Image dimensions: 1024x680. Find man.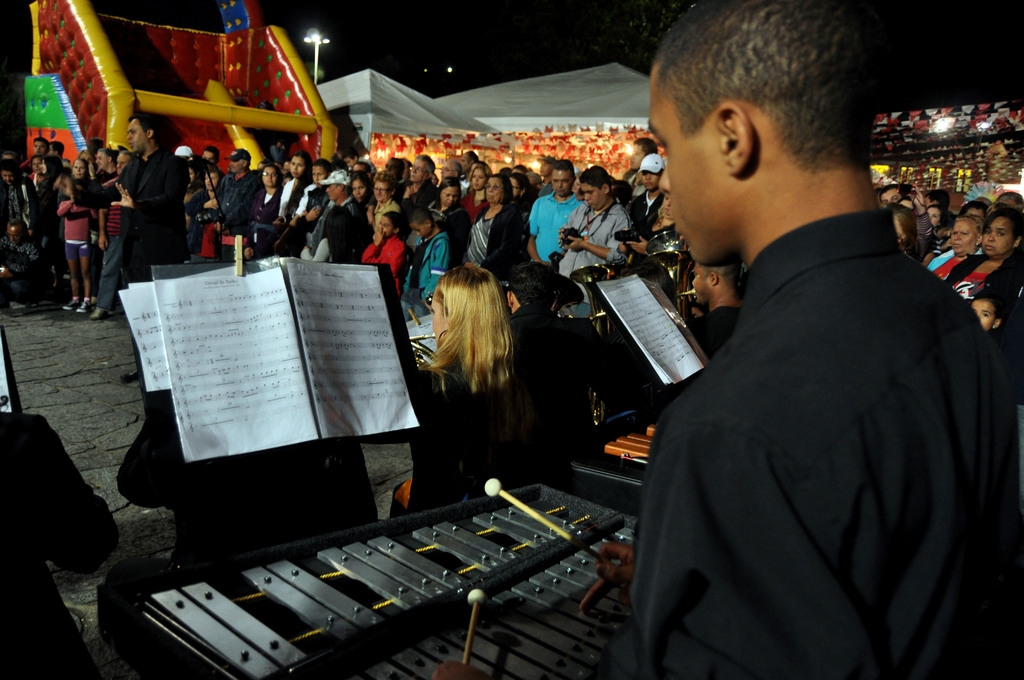
(882, 182, 906, 214).
